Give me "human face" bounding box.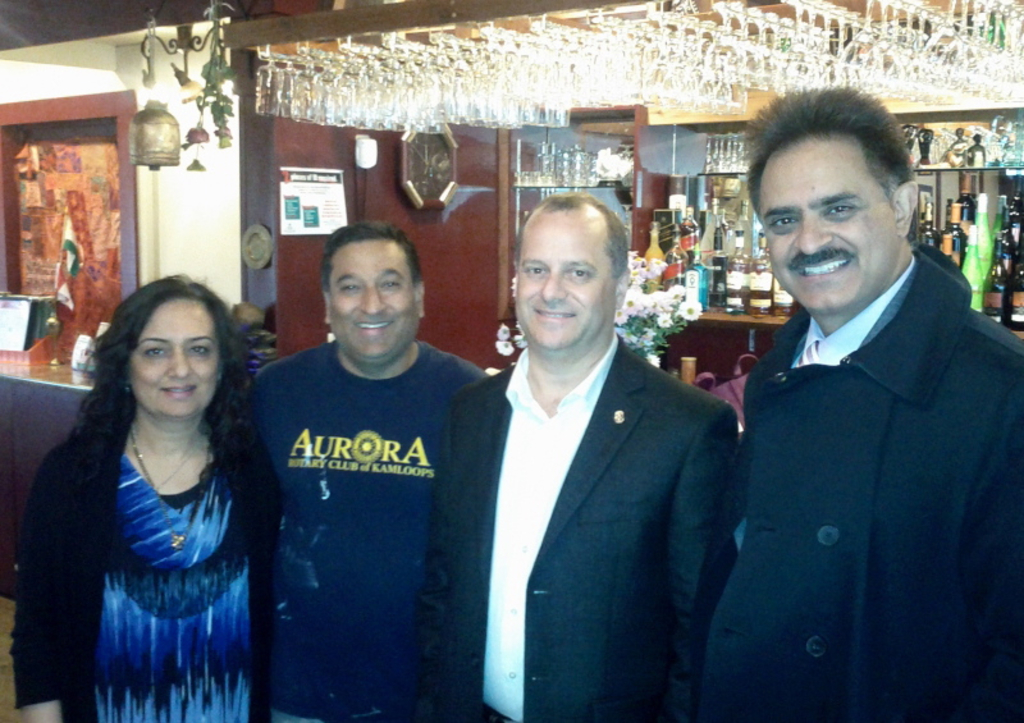
<box>758,133,896,310</box>.
